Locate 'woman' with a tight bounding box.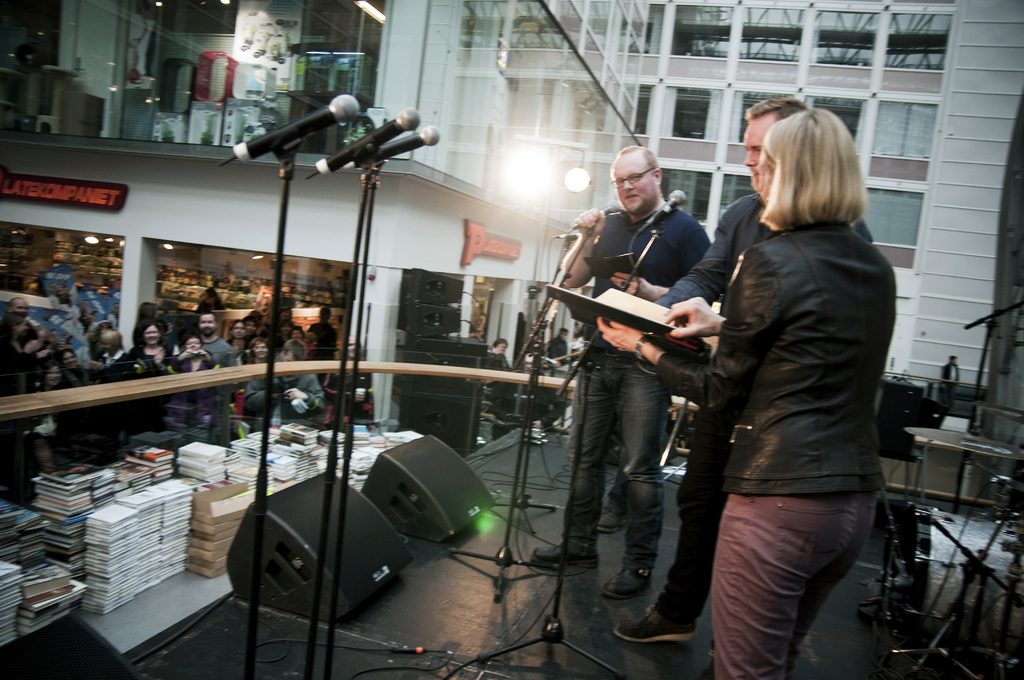
bbox=[243, 337, 285, 367].
